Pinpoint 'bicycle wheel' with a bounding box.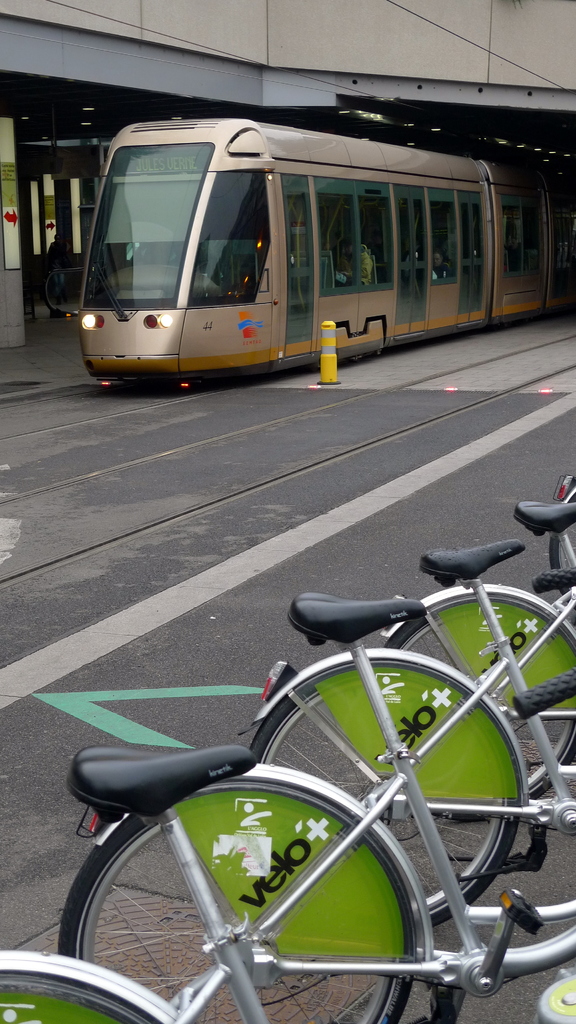
bbox=(228, 652, 532, 937).
